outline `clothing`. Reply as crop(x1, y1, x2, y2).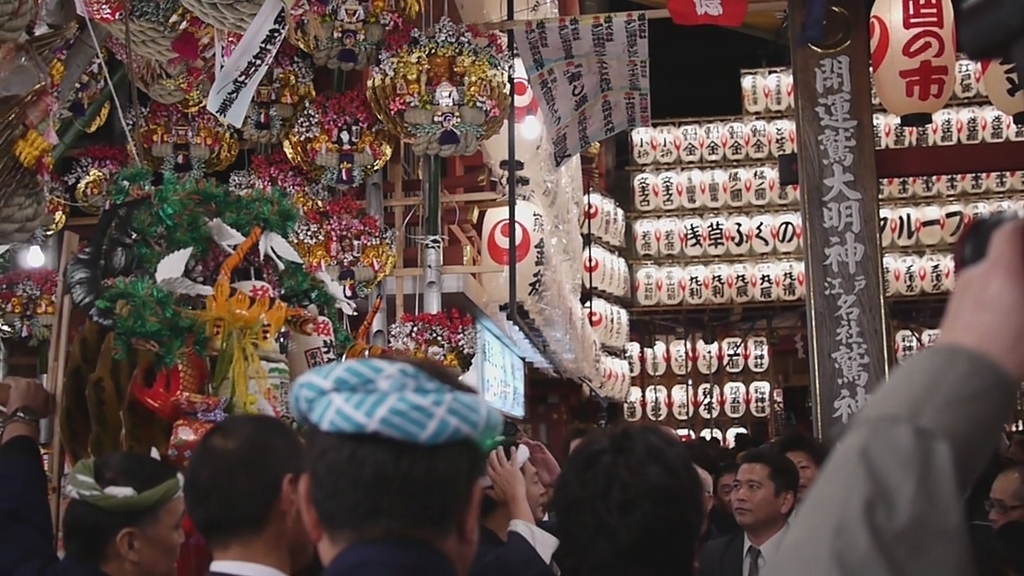
crop(60, 554, 115, 575).
